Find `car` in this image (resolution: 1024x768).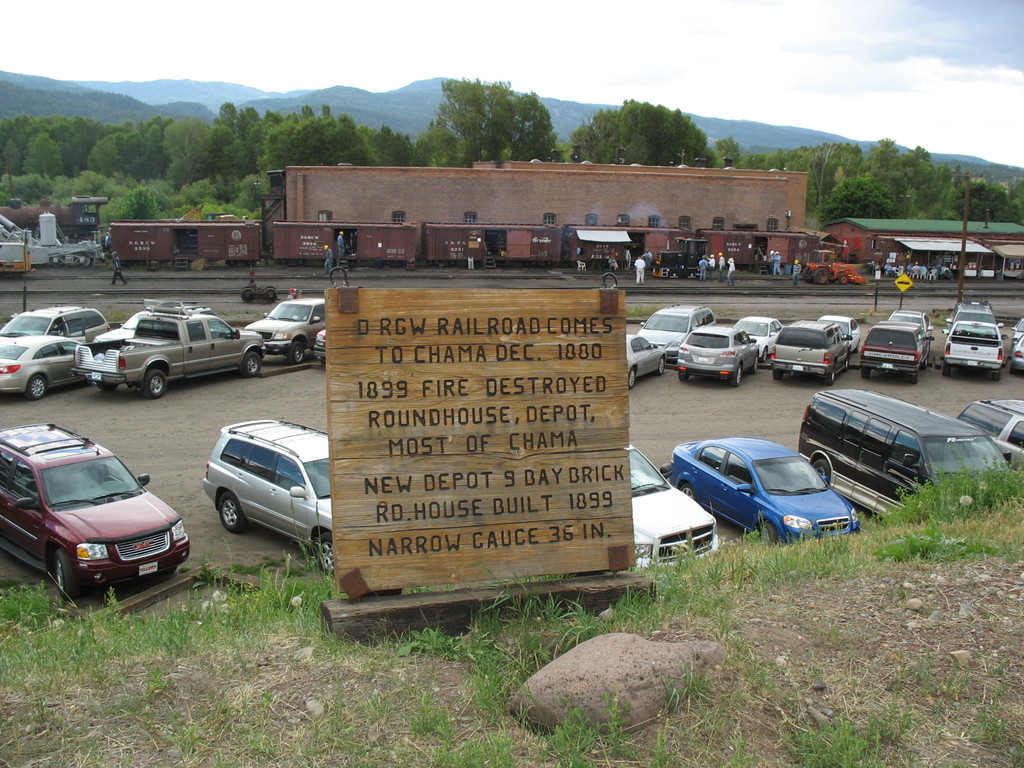
box=[775, 319, 857, 389].
